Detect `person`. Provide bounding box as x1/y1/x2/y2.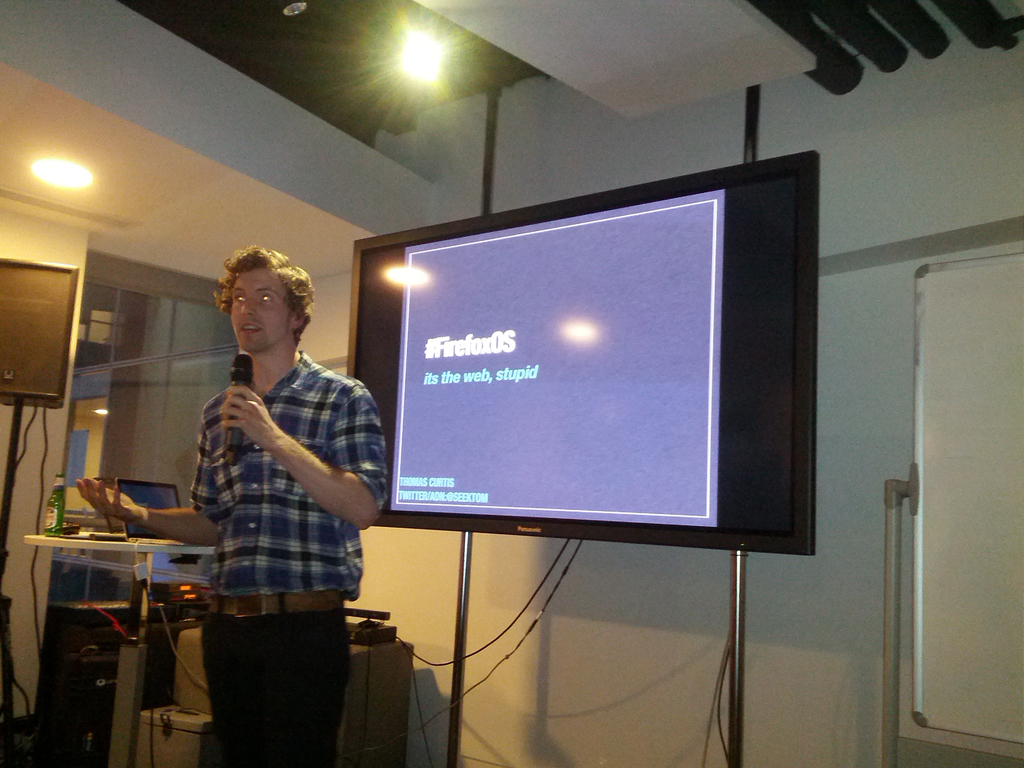
75/244/387/767.
